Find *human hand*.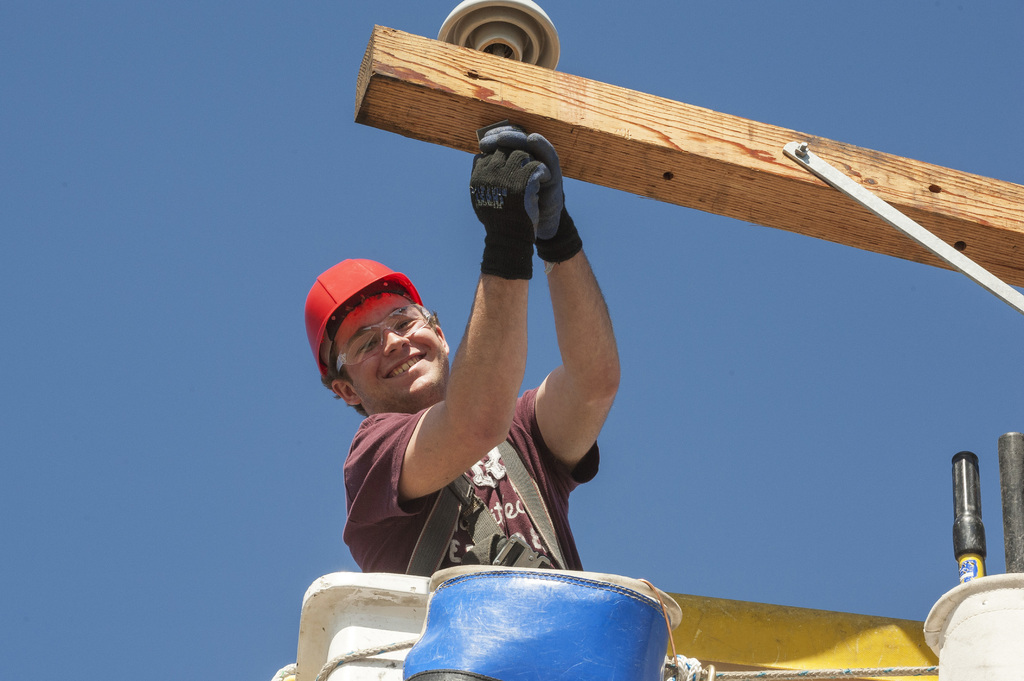
rect(468, 147, 552, 252).
